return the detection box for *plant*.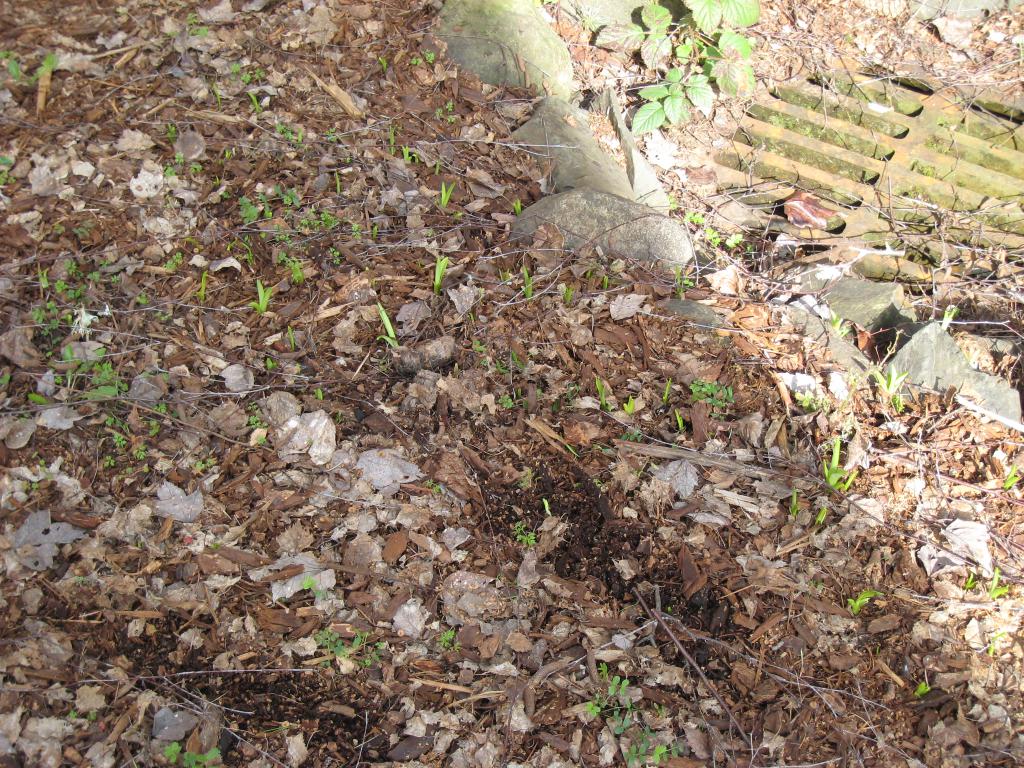
<region>388, 127, 402, 161</region>.
